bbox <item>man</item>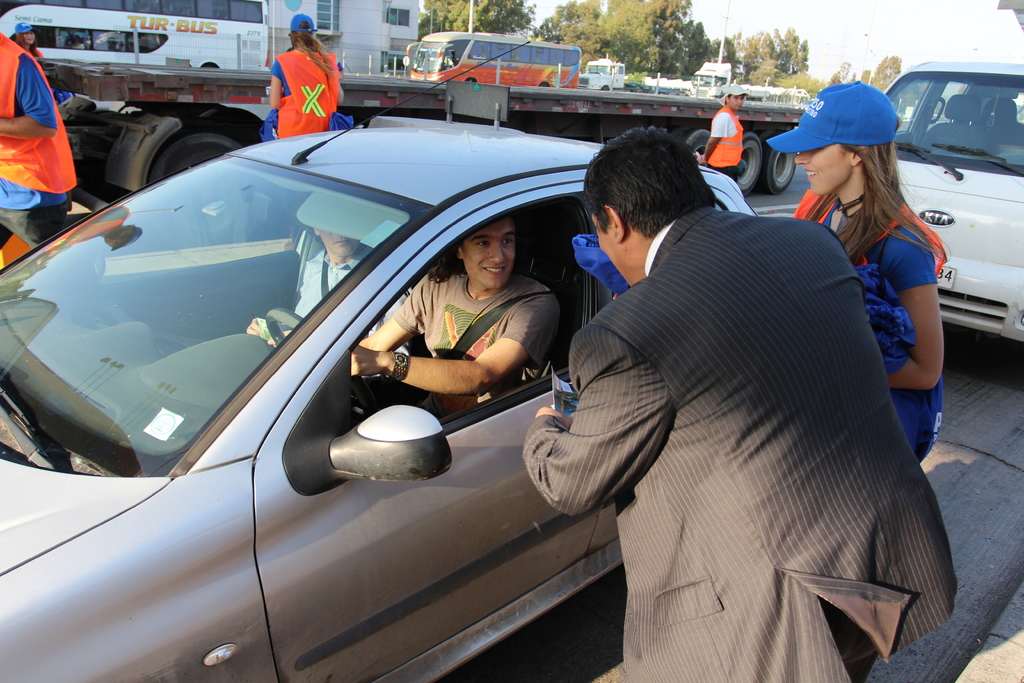
252:205:561:425
